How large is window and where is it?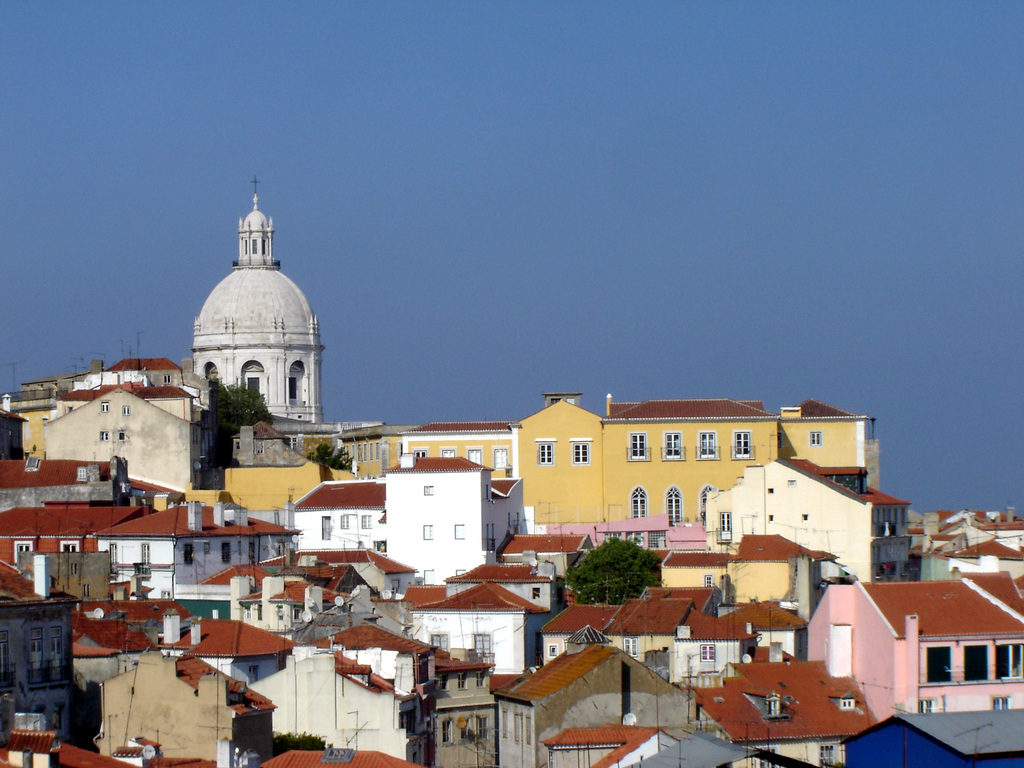
Bounding box: region(493, 450, 509, 464).
